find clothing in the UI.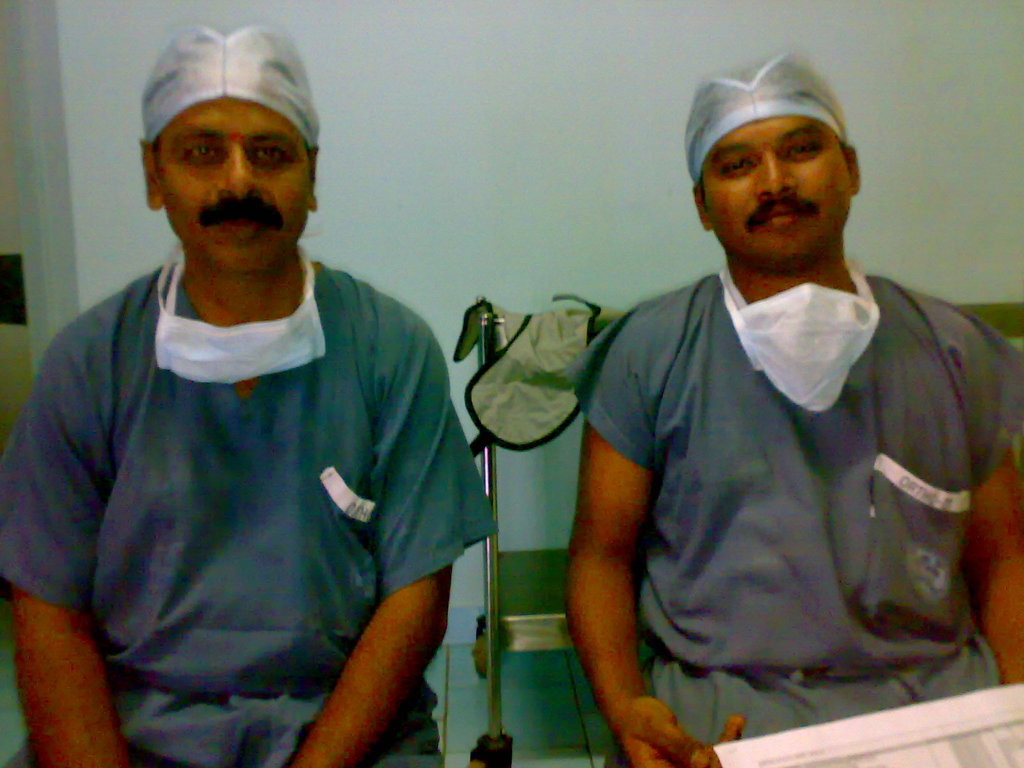
UI element at Rect(561, 267, 1023, 749).
